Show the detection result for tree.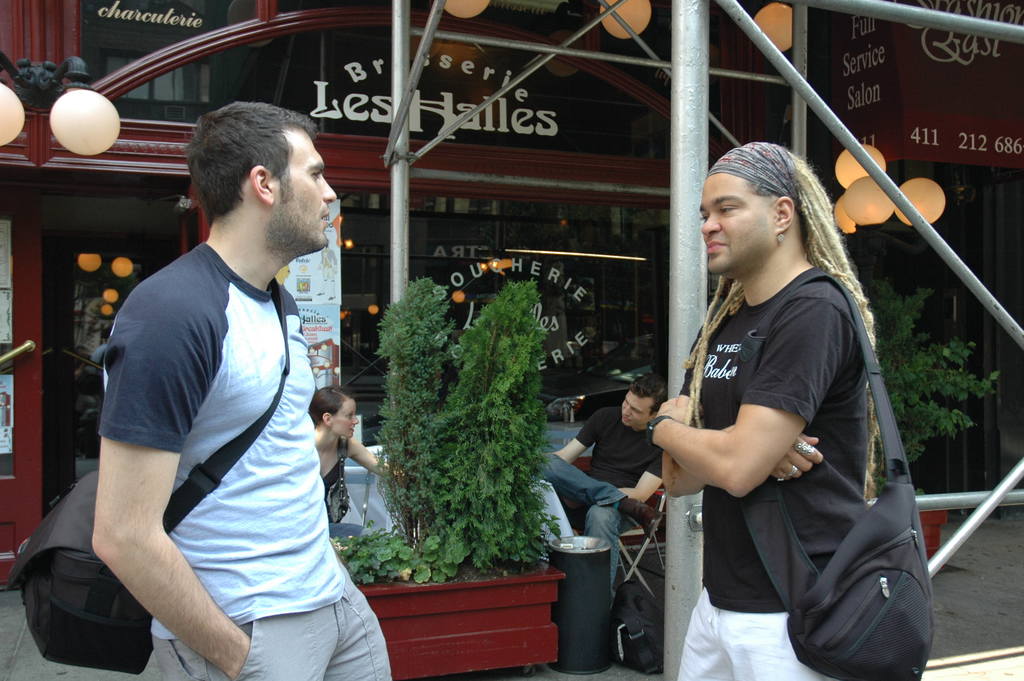
361/239/575/584.
